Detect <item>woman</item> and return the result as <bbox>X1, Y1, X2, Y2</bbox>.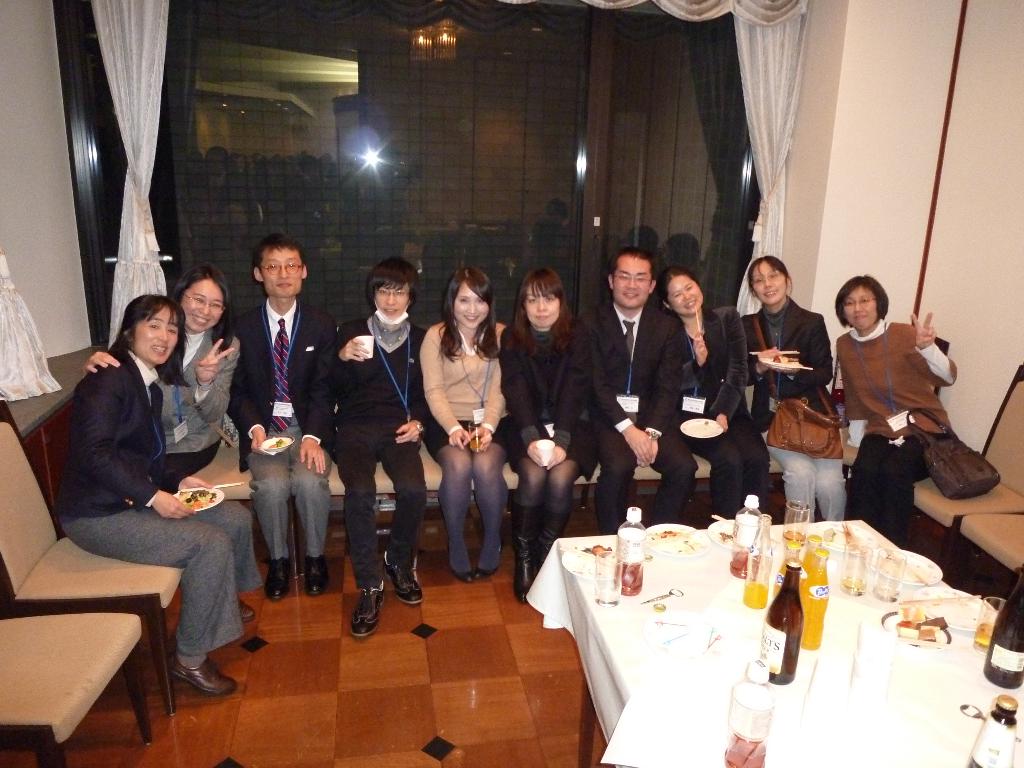
<bbox>741, 253, 847, 522</bbox>.
